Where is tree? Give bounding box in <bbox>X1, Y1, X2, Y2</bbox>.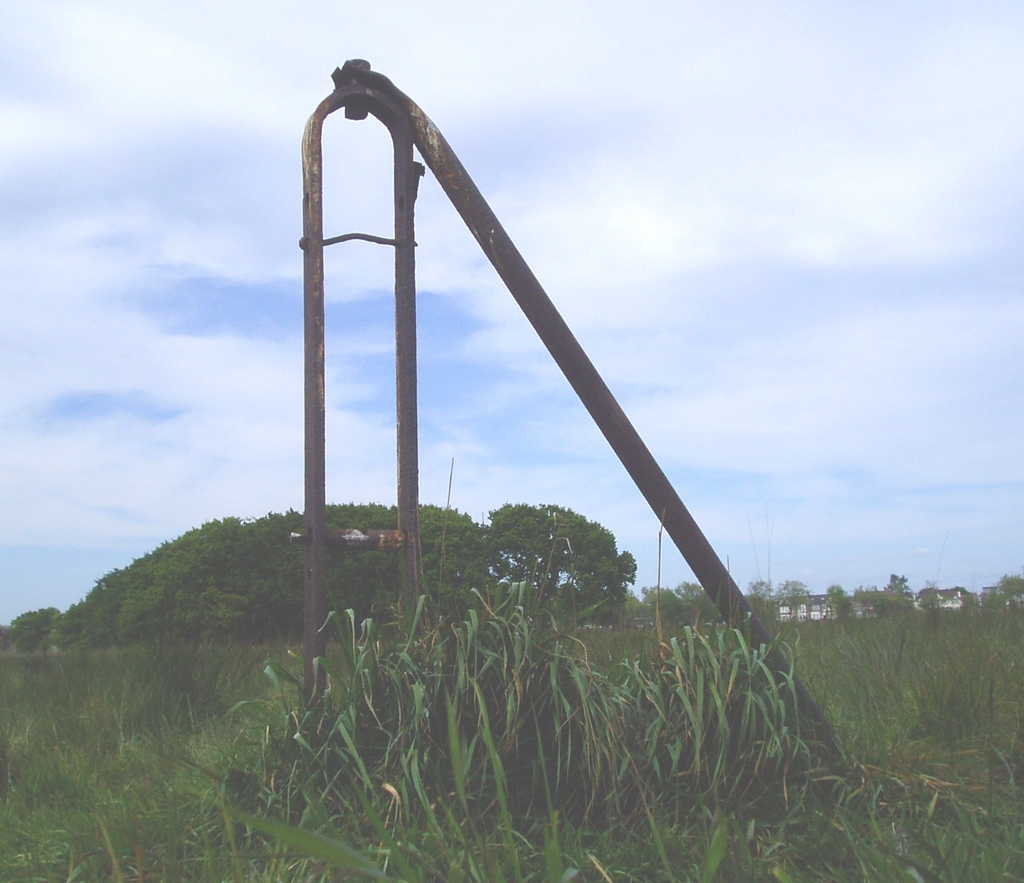
<bbox>918, 587, 945, 607</bbox>.
